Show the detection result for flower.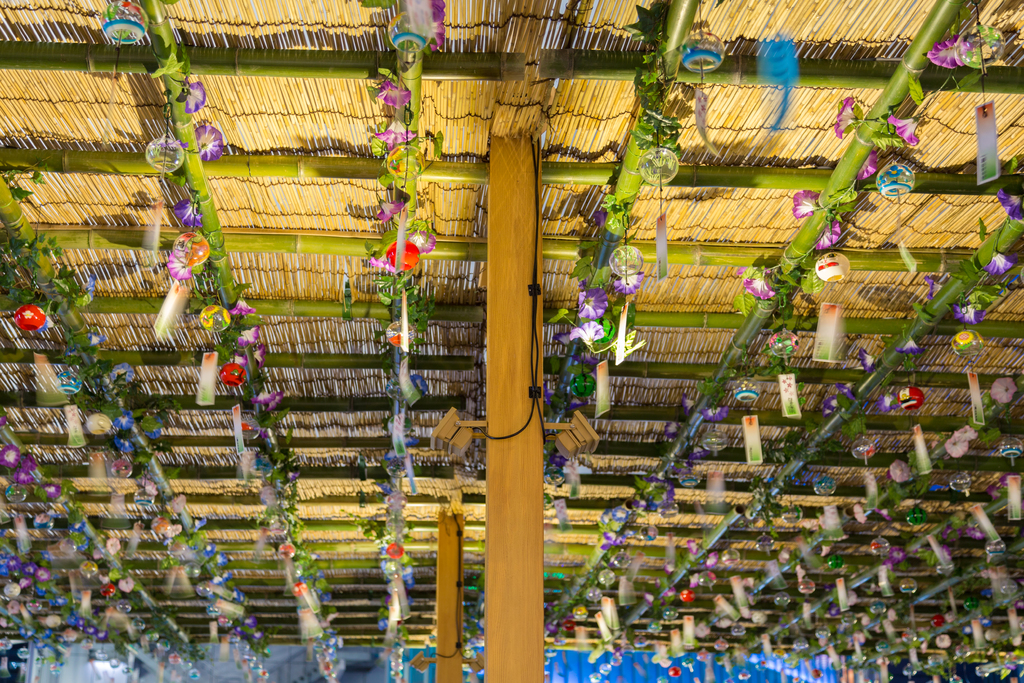
(689, 575, 700, 588).
